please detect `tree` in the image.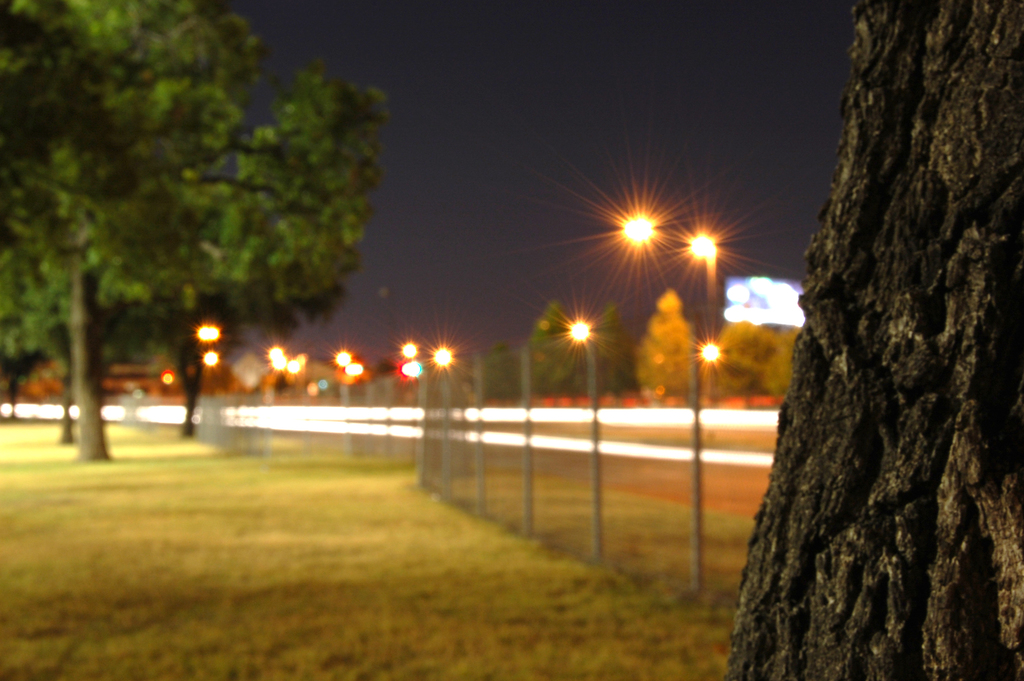
472, 340, 522, 398.
